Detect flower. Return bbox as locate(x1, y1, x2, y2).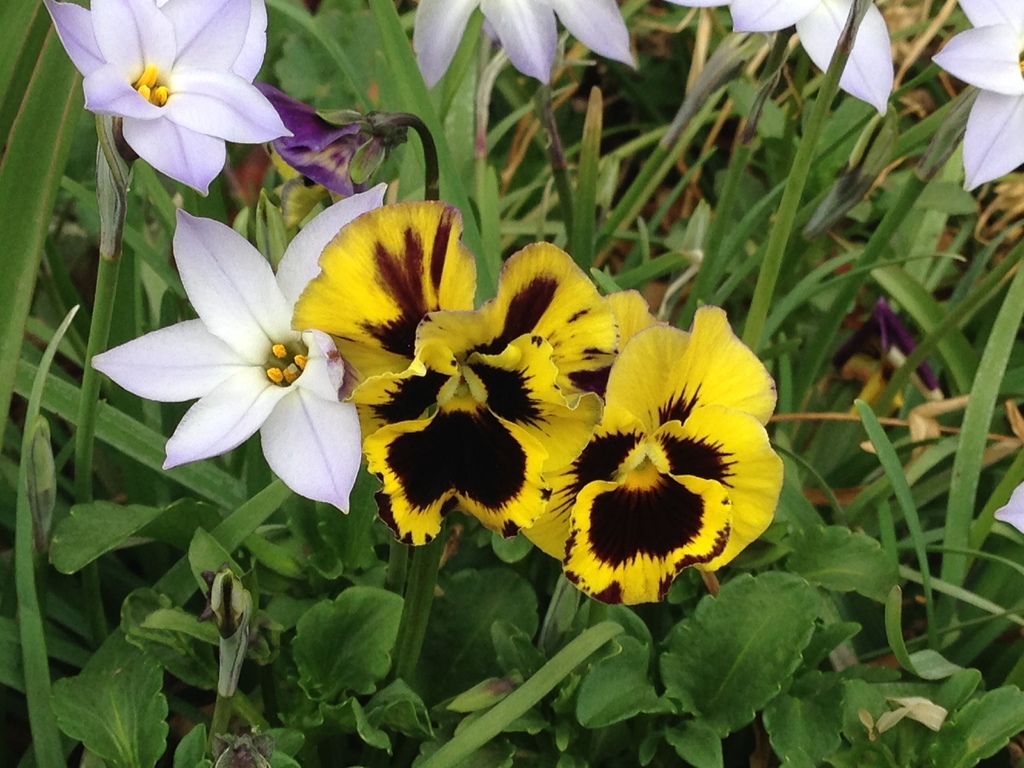
locate(253, 77, 390, 237).
